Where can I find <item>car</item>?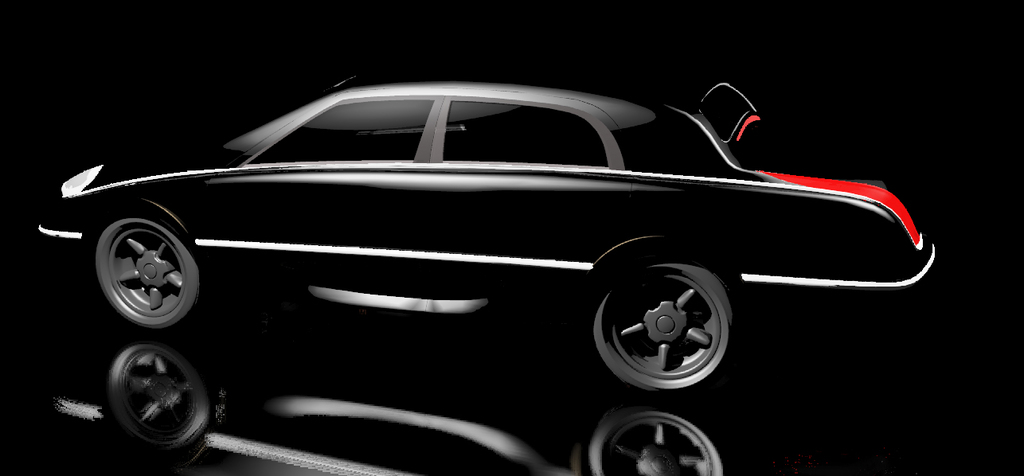
You can find it at [left=29, top=64, right=936, bottom=400].
